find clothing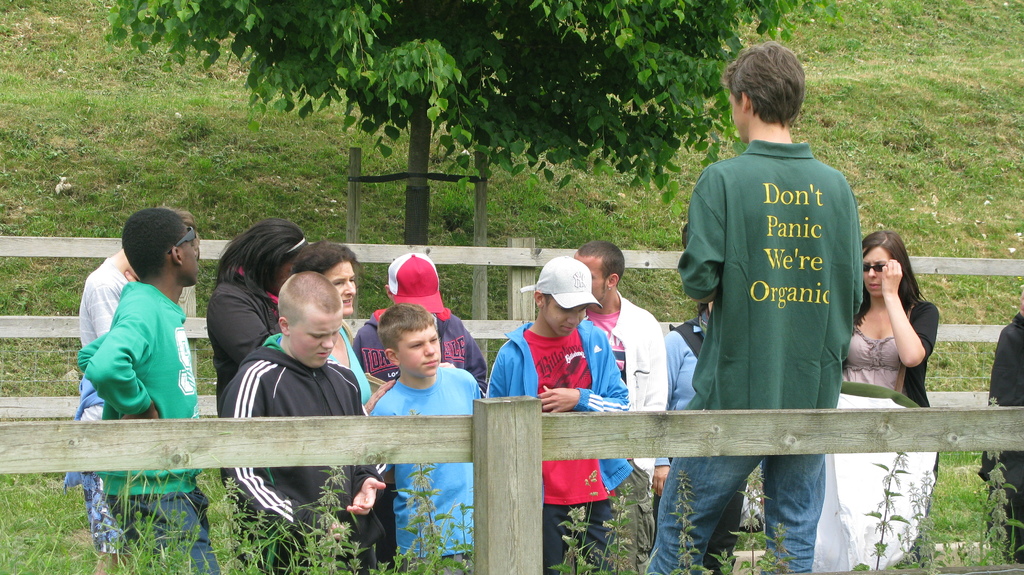
x1=816 y1=297 x2=938 y2=574
